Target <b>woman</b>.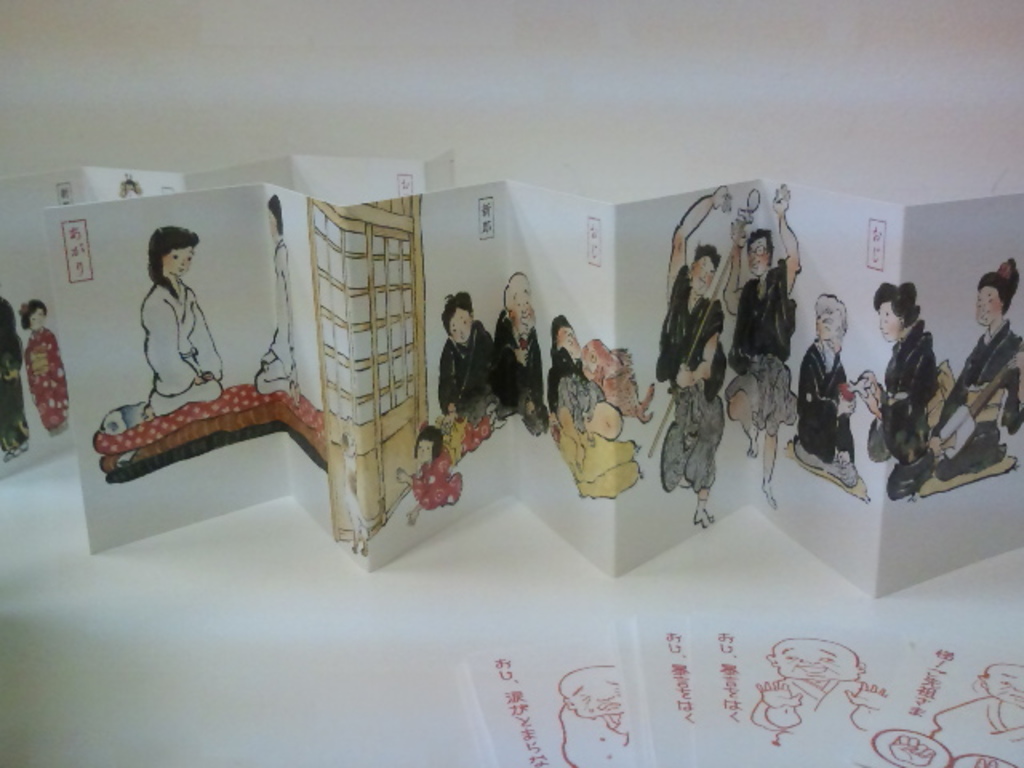
Target region: bbox(917, 258, 1022, 494).
